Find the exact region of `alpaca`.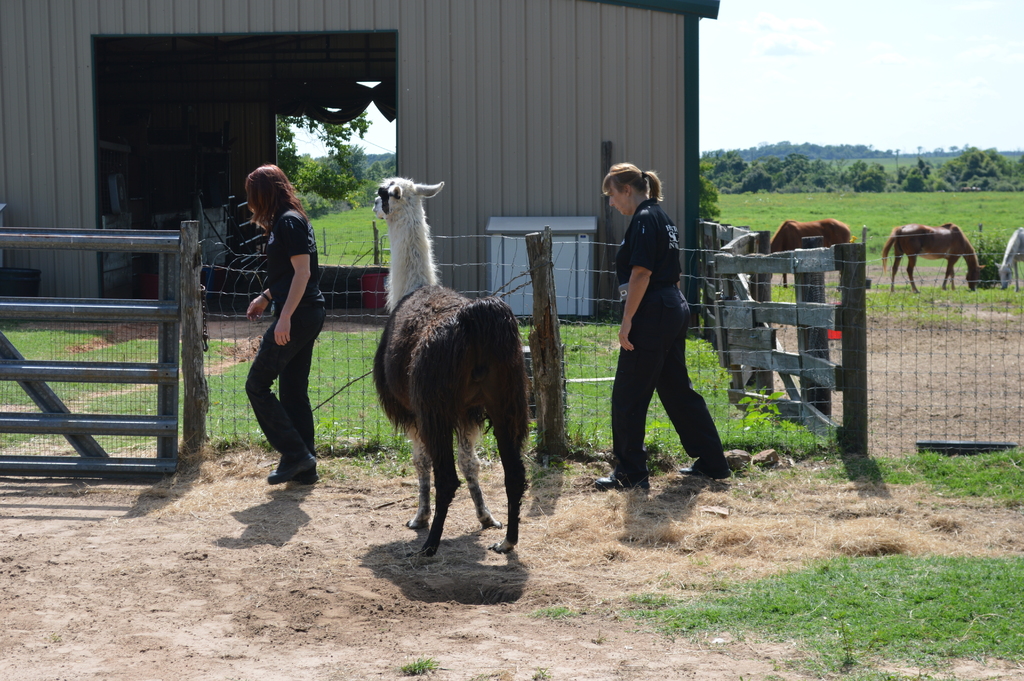
Exact region: 366 173 530 557.
